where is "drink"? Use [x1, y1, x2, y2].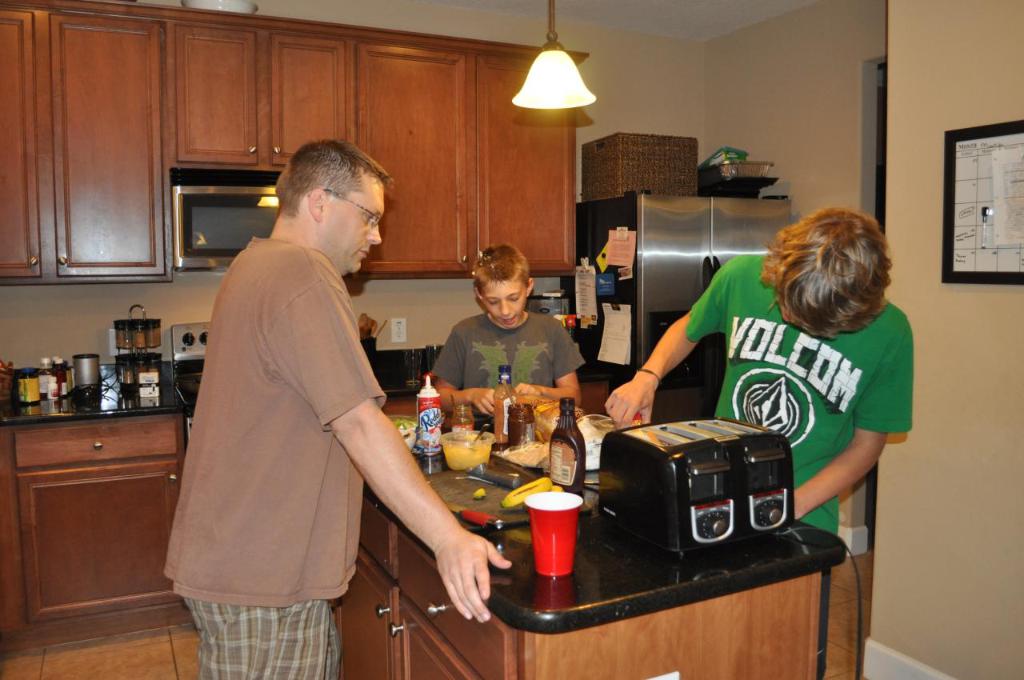
[517, 484, 586, 571].
